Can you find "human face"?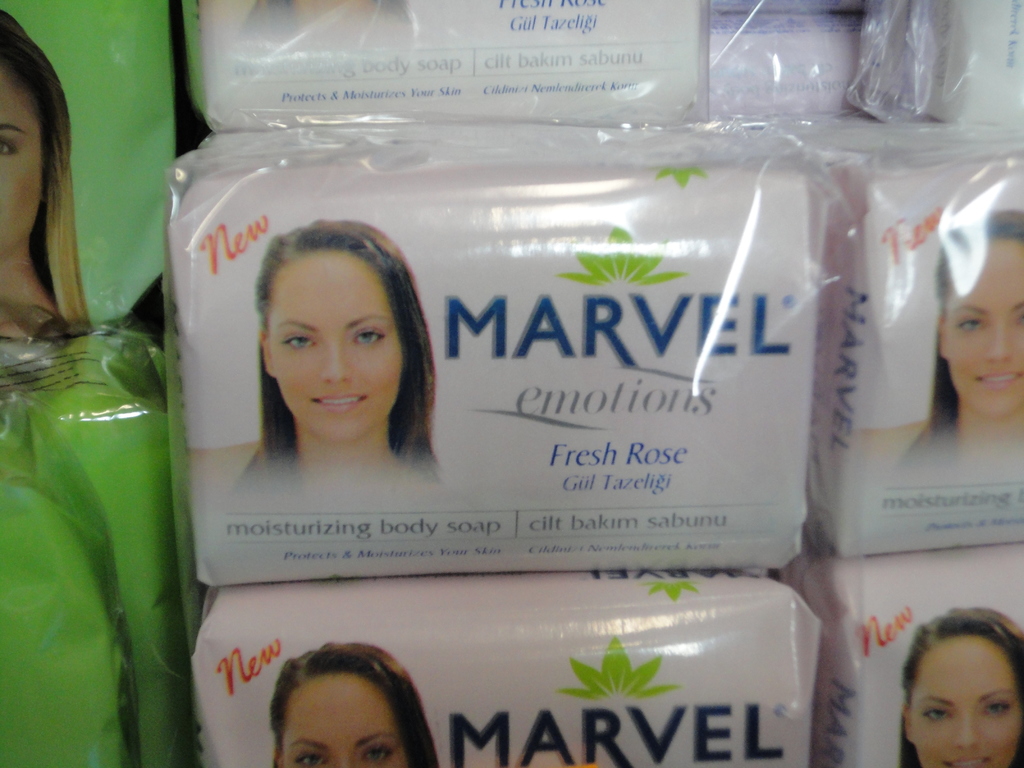
Yes, bounding box: l=283, t=682, r=397, b=767.
